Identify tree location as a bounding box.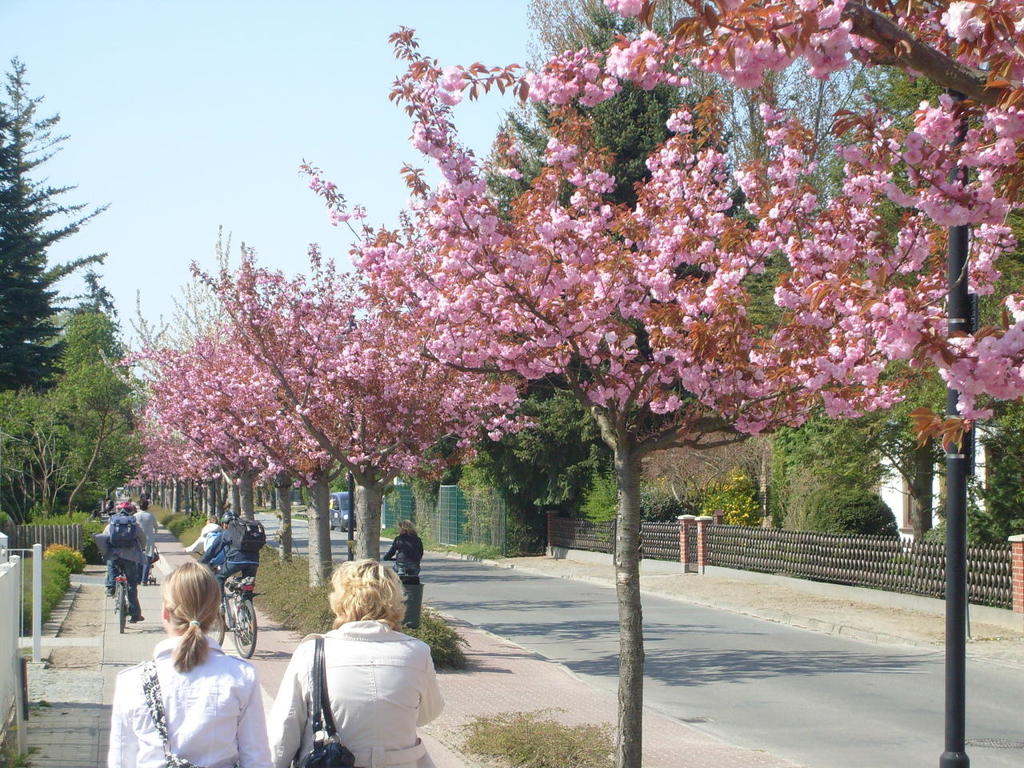
crop(385, 0, 1023, 463).
